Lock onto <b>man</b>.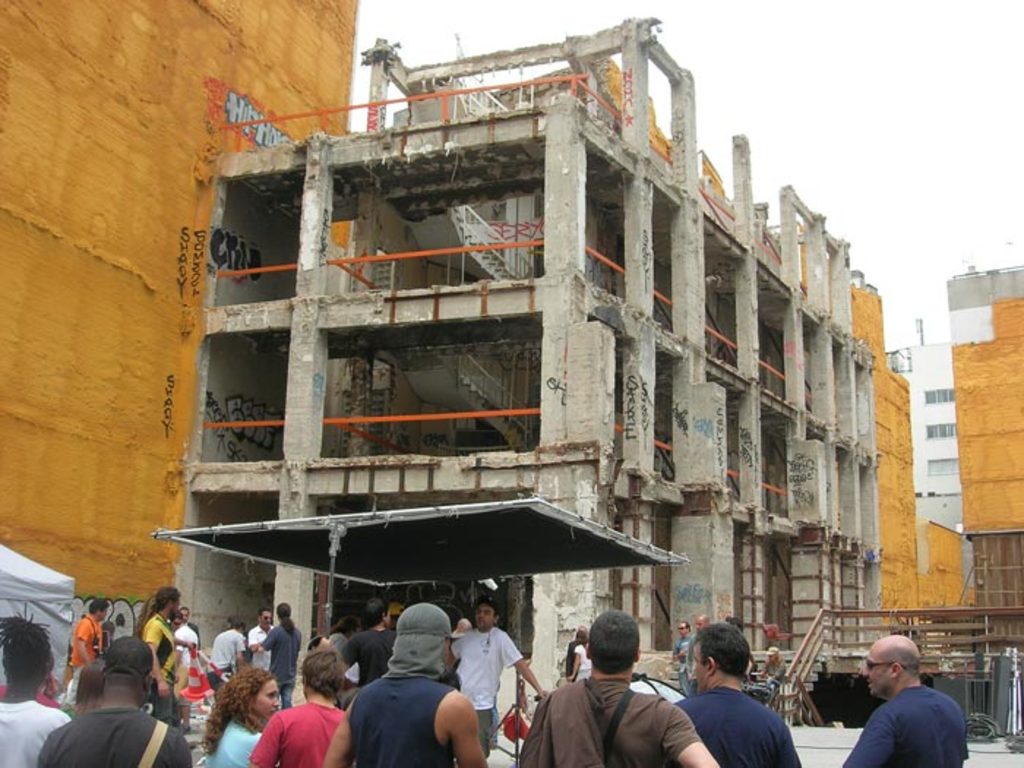
Locked: l=250, t=607, r=278, b=692.
